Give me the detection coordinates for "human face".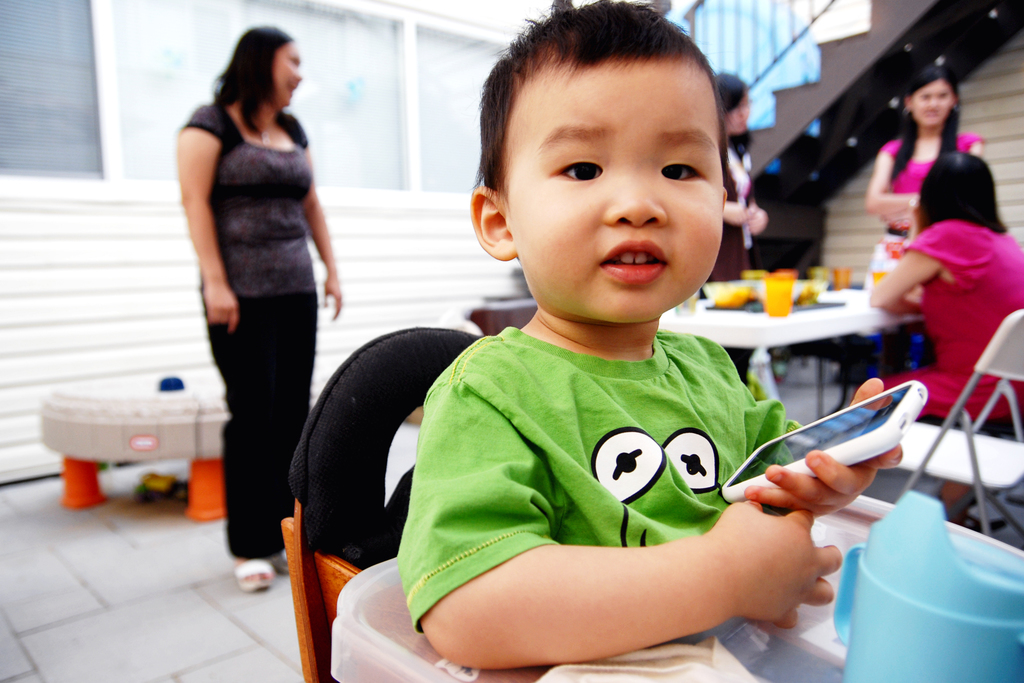
l=264, t=35, r=305, b=106.
